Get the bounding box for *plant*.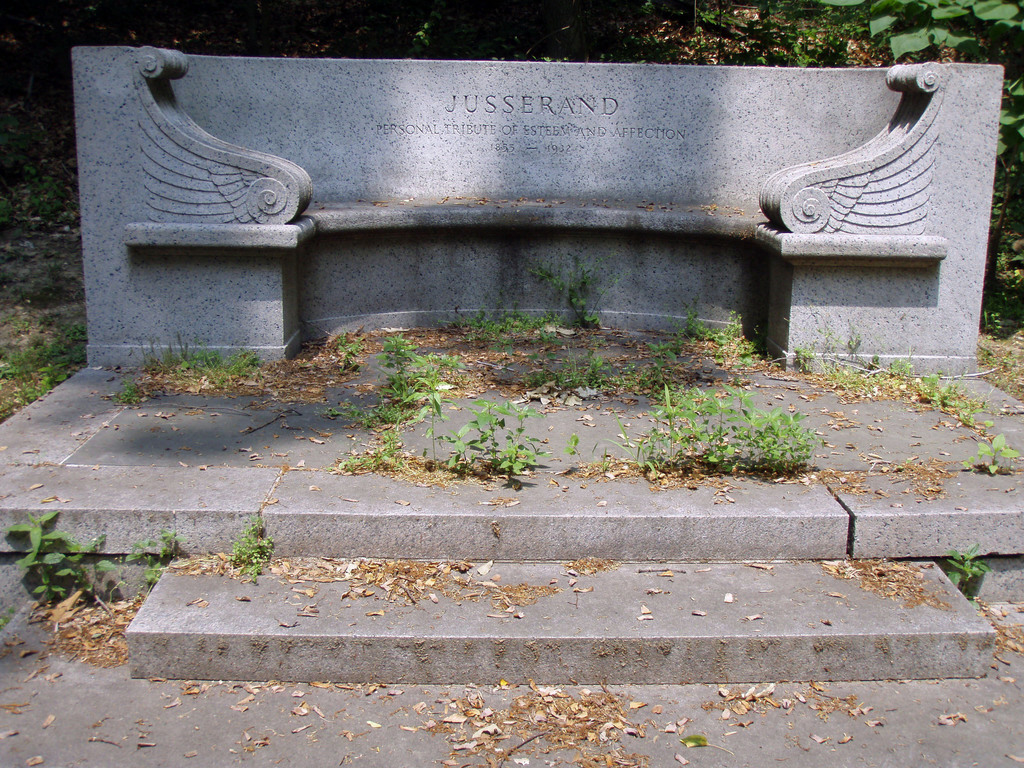
box=[328, 426, 412, 476].
